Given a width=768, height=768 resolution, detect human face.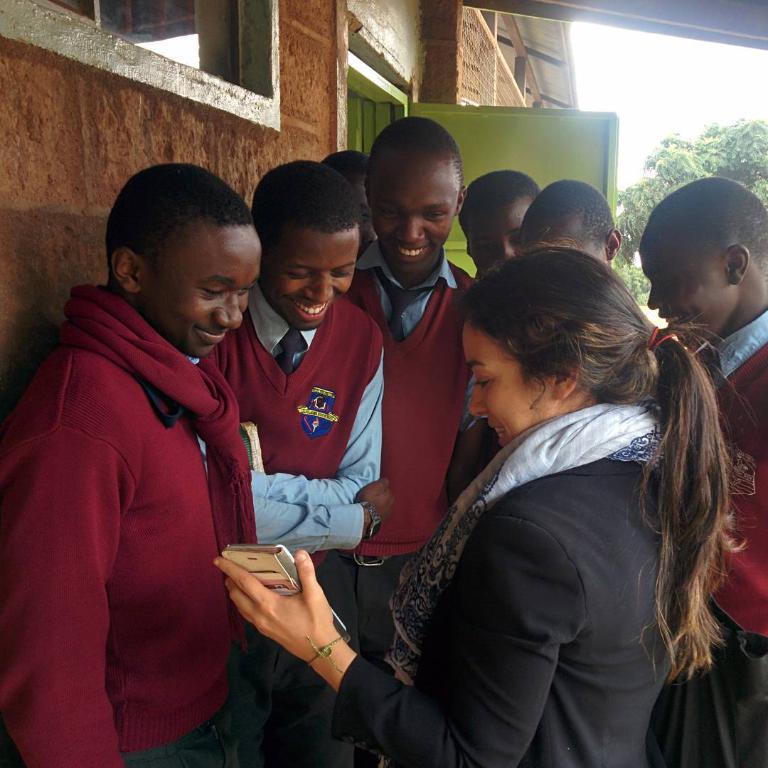
648,220,730,346.
